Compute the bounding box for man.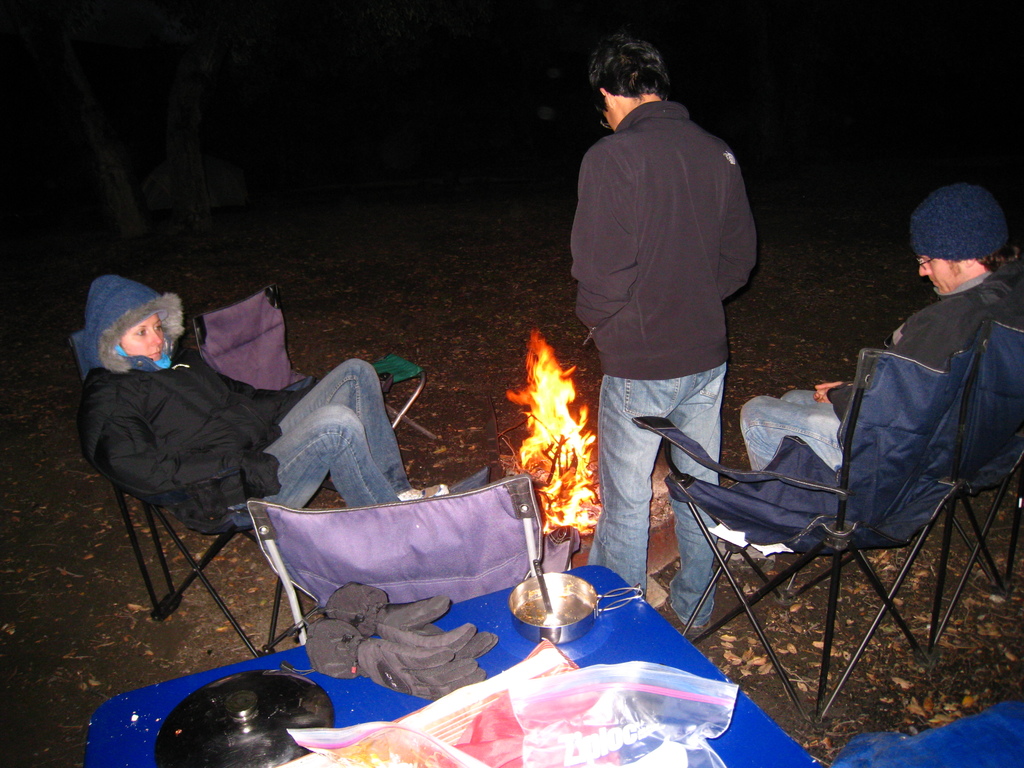
(556, 28, 778, 605).
